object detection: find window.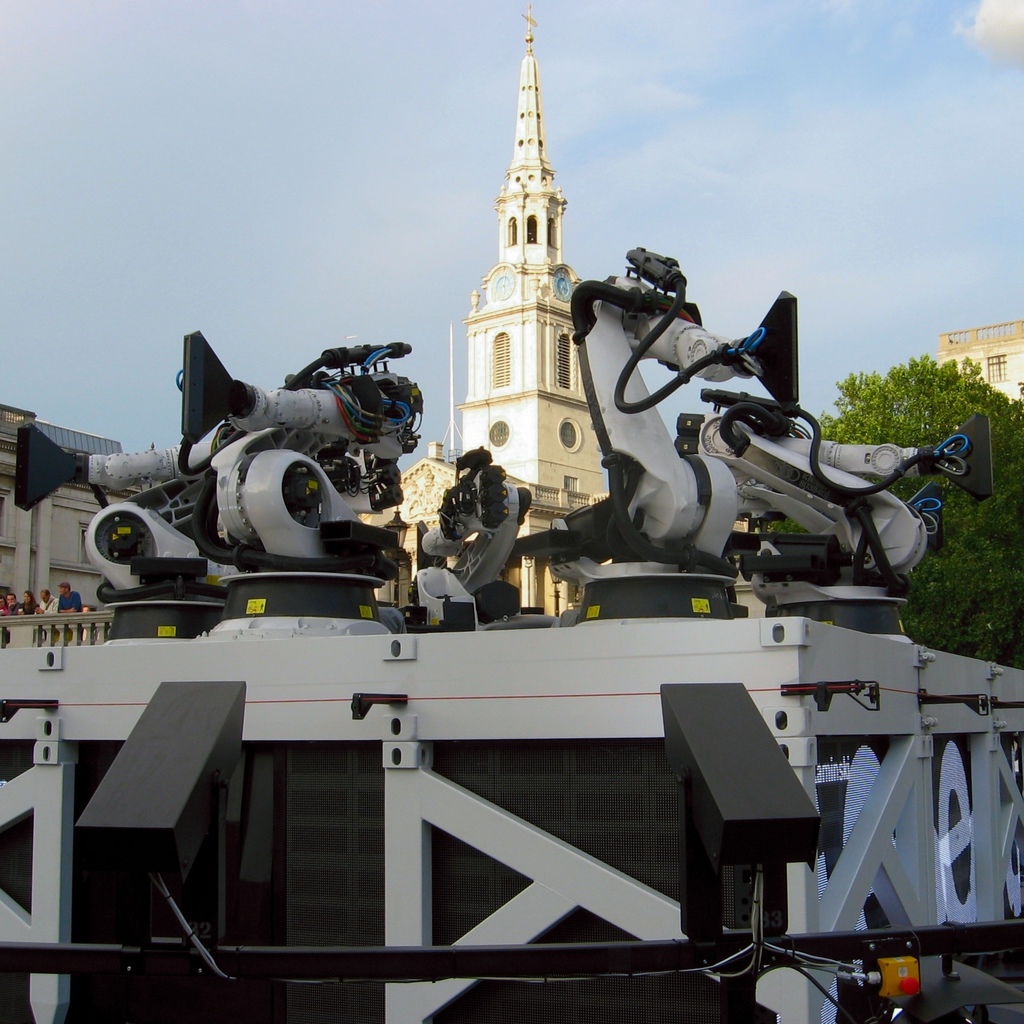
[left=559, top=413, right=581, bottom=449].
